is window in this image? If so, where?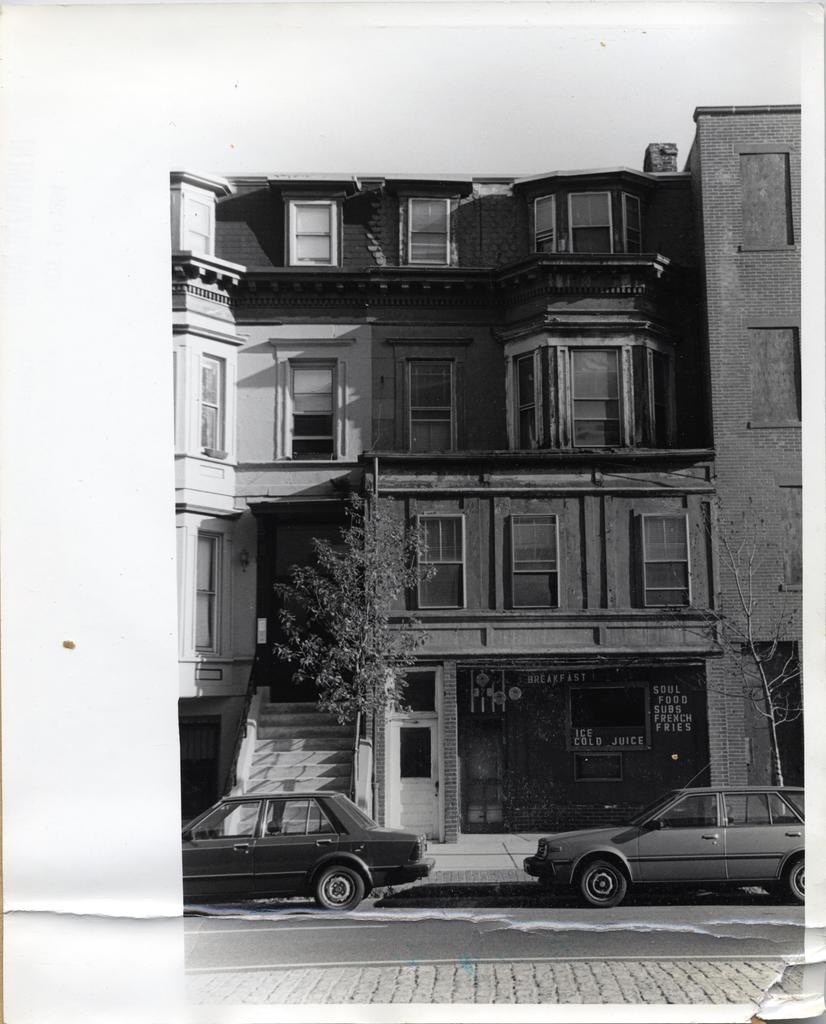
Yes, at [402,195,458,270].
